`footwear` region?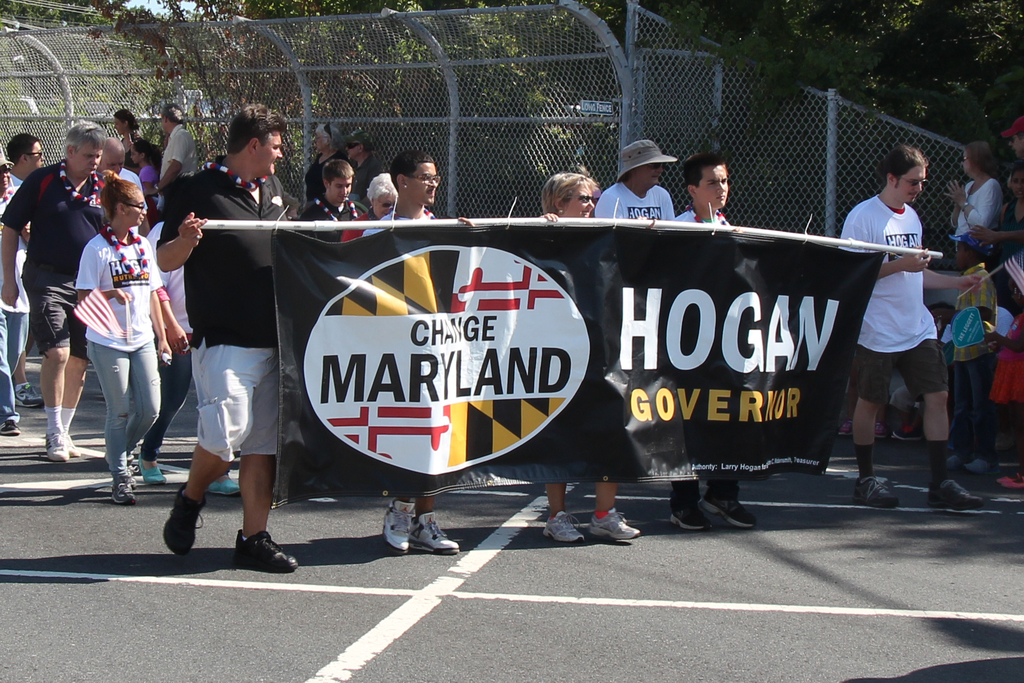
[left=111, top=470, right=140, bottom=507]
